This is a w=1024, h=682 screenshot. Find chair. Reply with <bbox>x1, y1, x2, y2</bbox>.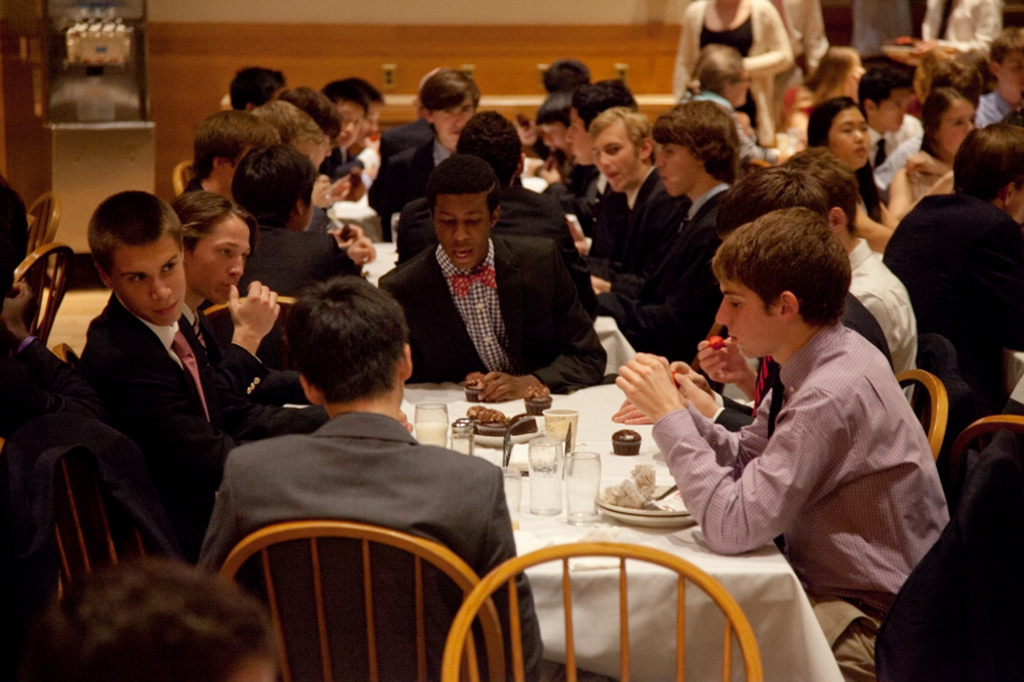
<bbox>17, 240, 69, 350</bbox>.
